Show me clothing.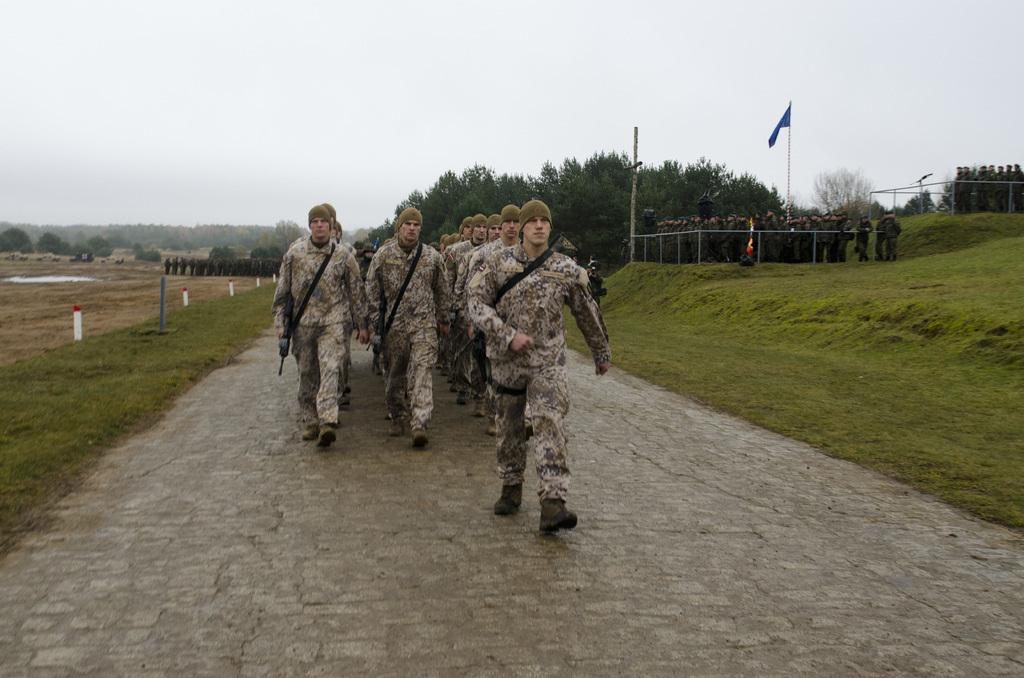
clothing is here: select_region(440, 236, 465, 355).
